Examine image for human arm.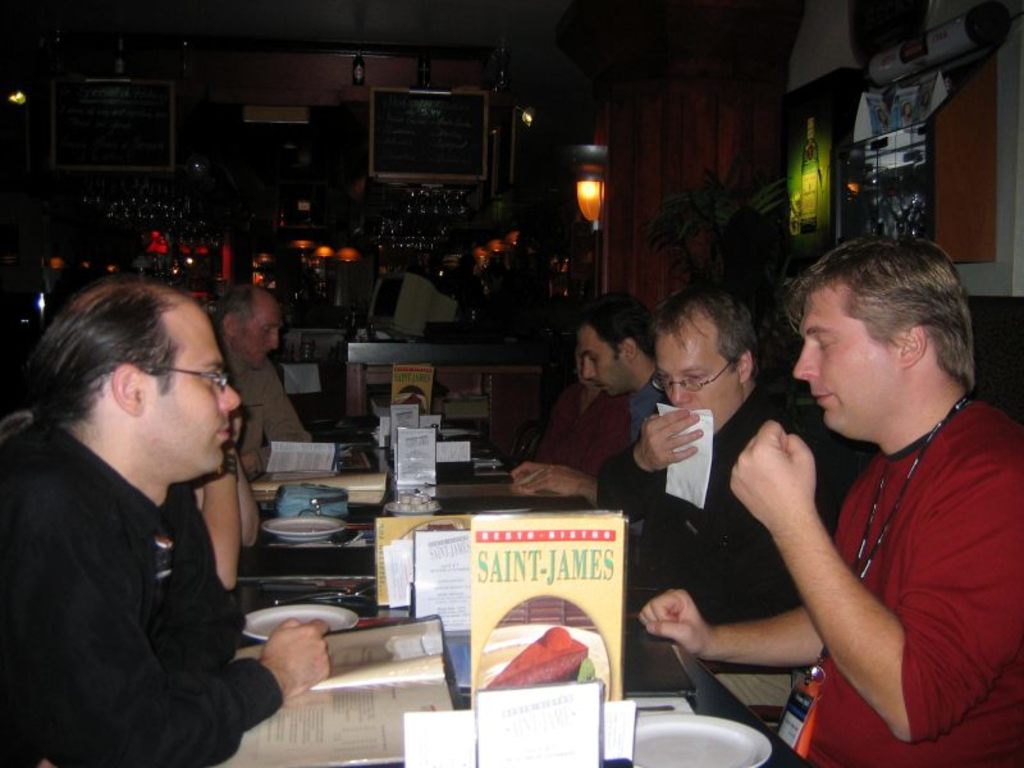
Examination result: rect(572, 385, 630, 462).
